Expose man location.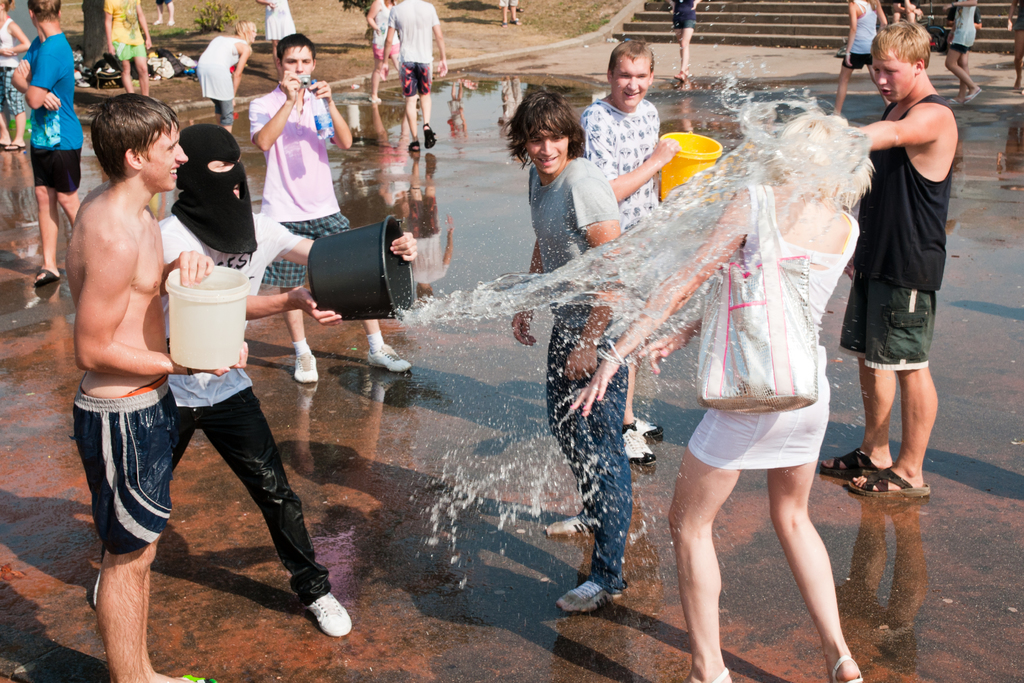
Exposed at bbox=(61, 92, 252, 682).
